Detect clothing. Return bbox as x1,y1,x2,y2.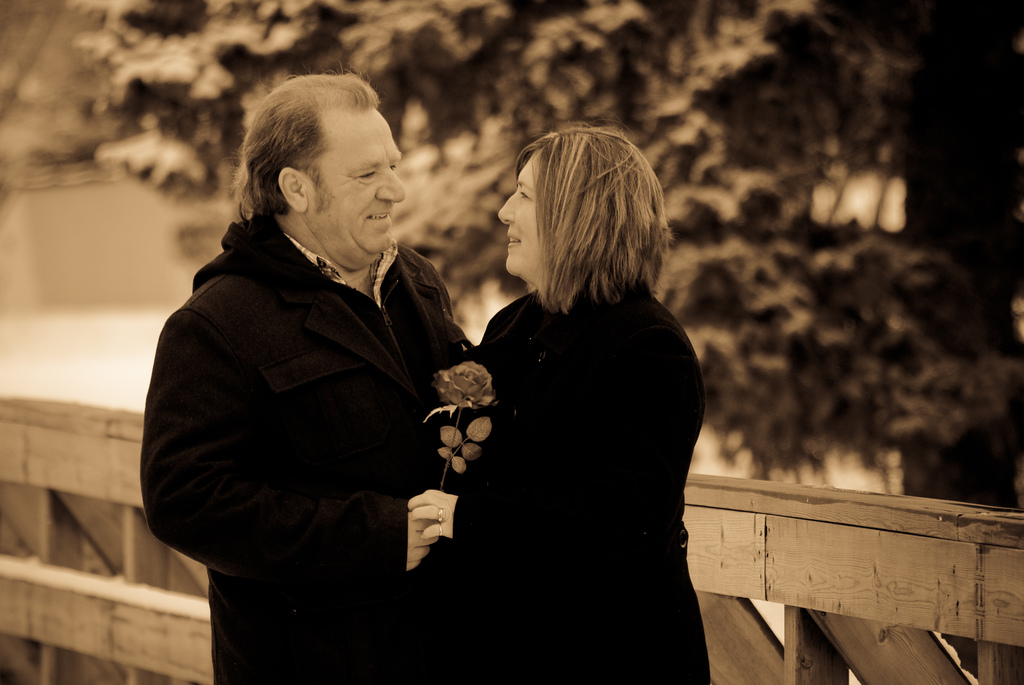
456,292,711,684.
